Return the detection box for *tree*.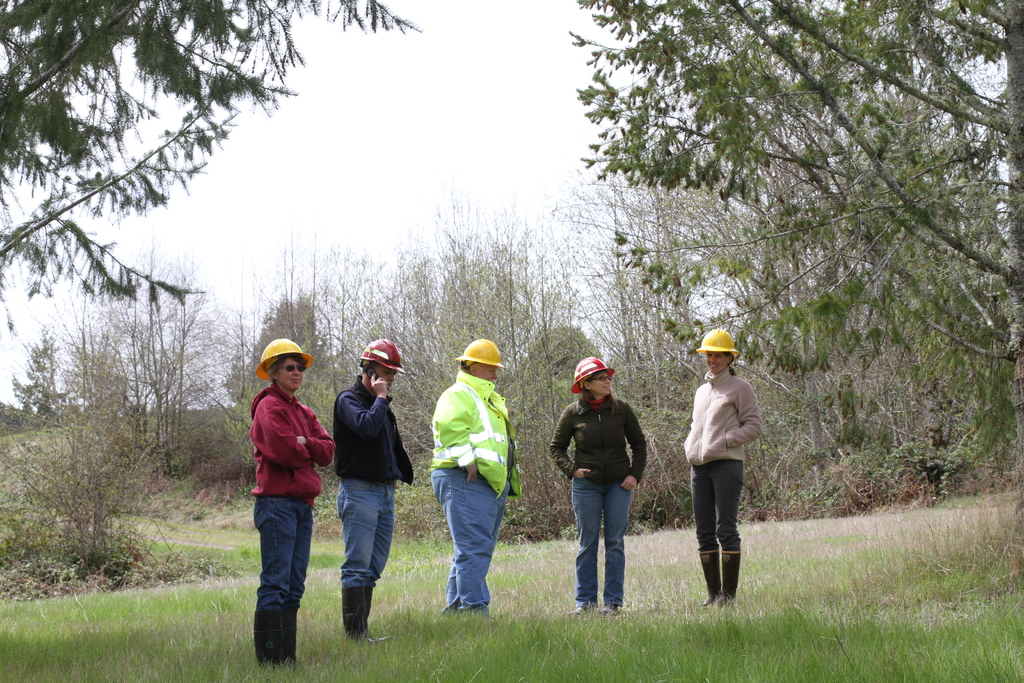
region(0, 0, 424, 304).
